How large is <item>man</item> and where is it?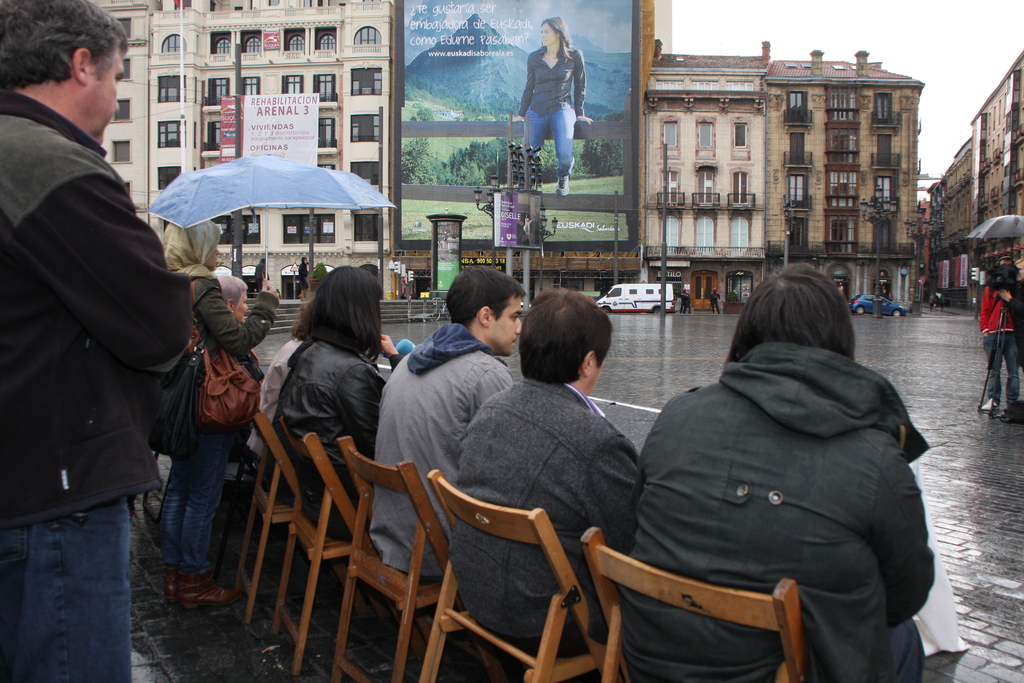
Bounding box: select_region(707, 286, 720, 315).
